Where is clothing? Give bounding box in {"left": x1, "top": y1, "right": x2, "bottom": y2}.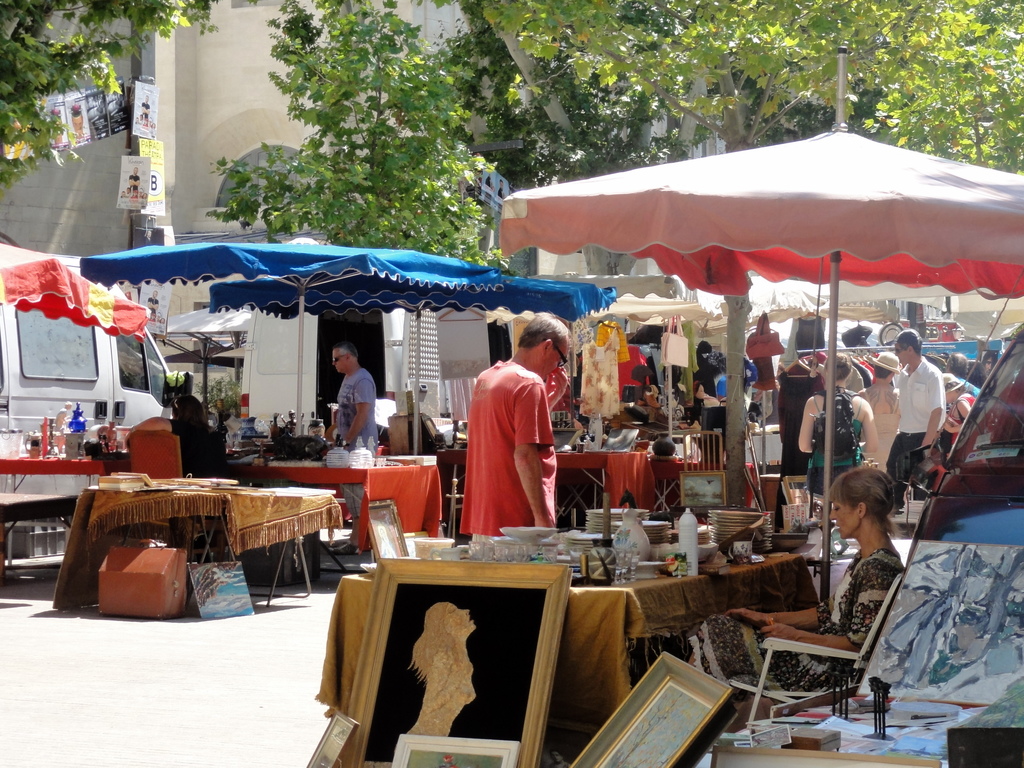
{"left": 682, "top": 552, "right": 900, "bottom": 701}.
